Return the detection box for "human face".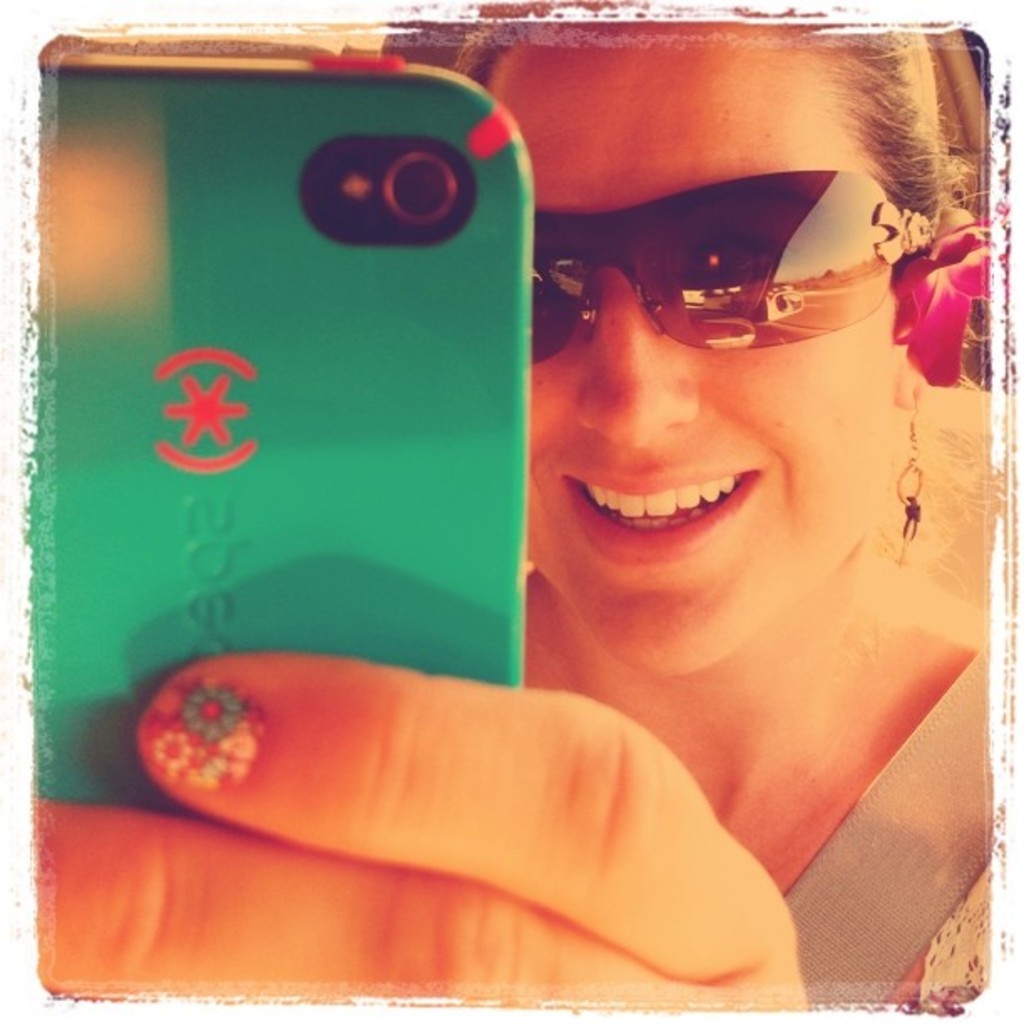
<bbox>484, 25, 850, 673</bbox>.
